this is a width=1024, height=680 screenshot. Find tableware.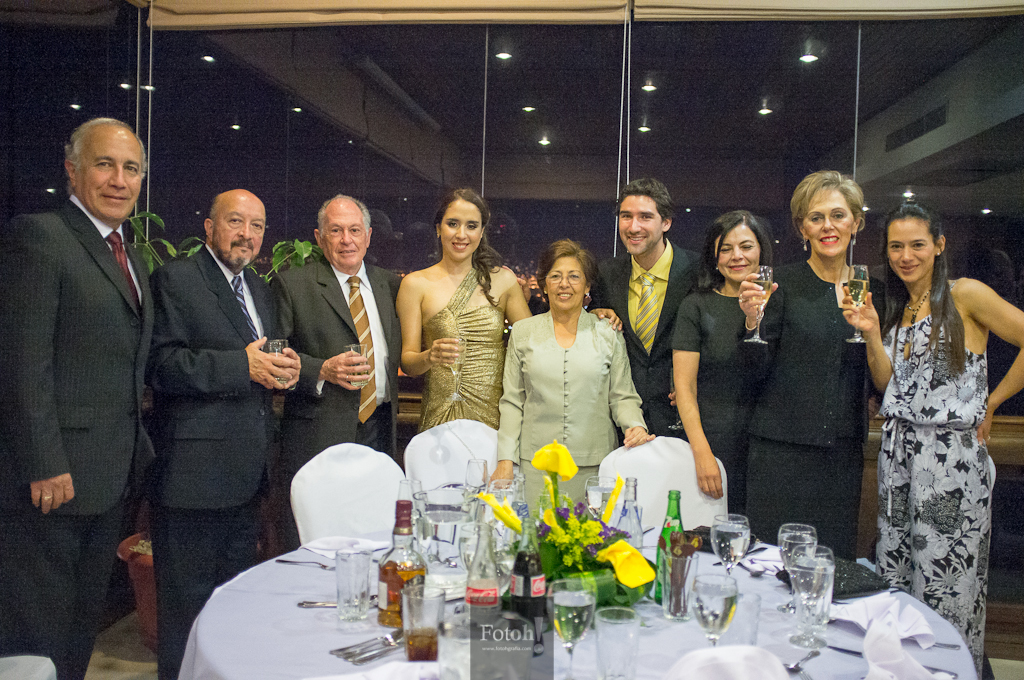
Bounding box: locate(741, 264, 770, 343).
